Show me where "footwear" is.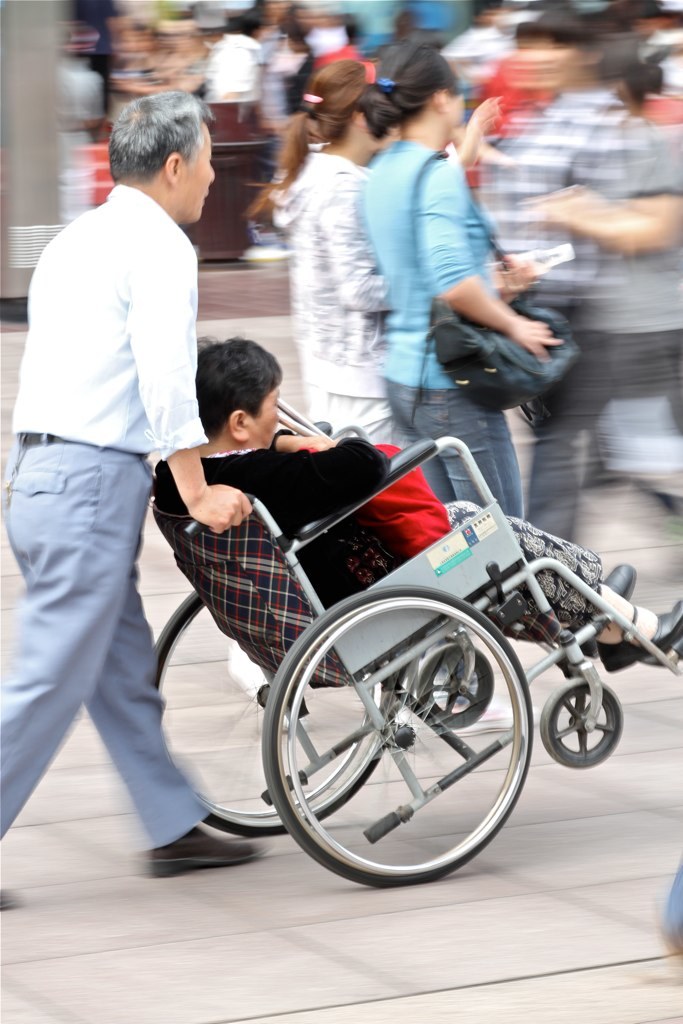
"footwear" is at <region>592, 595, 682, 675</region>.
